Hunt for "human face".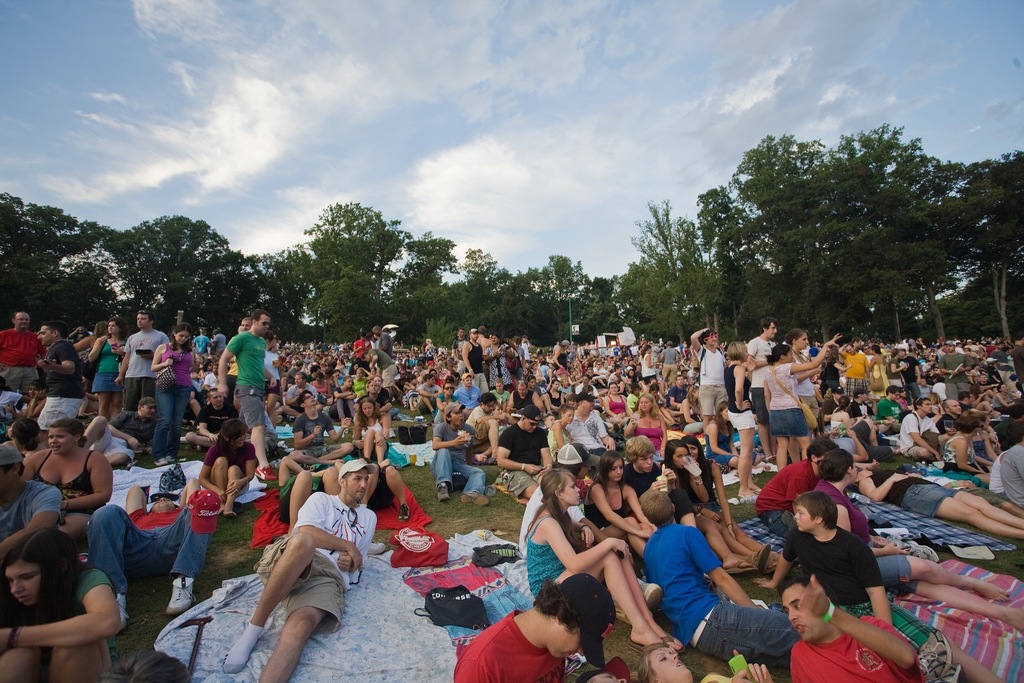
Hunted down at bbox=(348, 472, 369, 500).
